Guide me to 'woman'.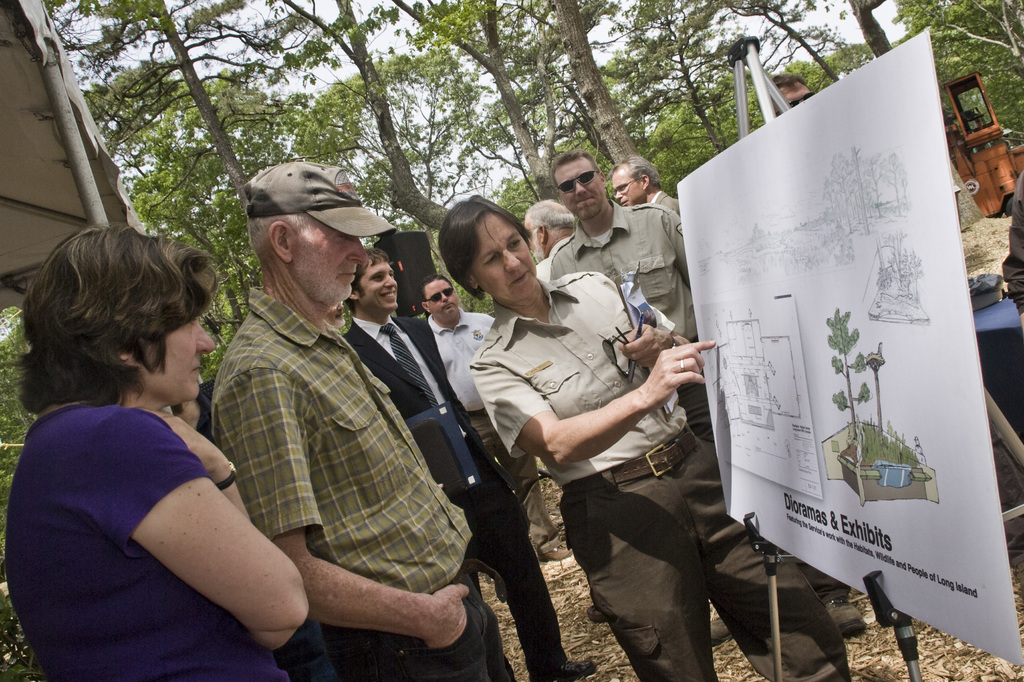
Guidance: pyautogui.locateOnScreen(10, 218, 346, 681).
